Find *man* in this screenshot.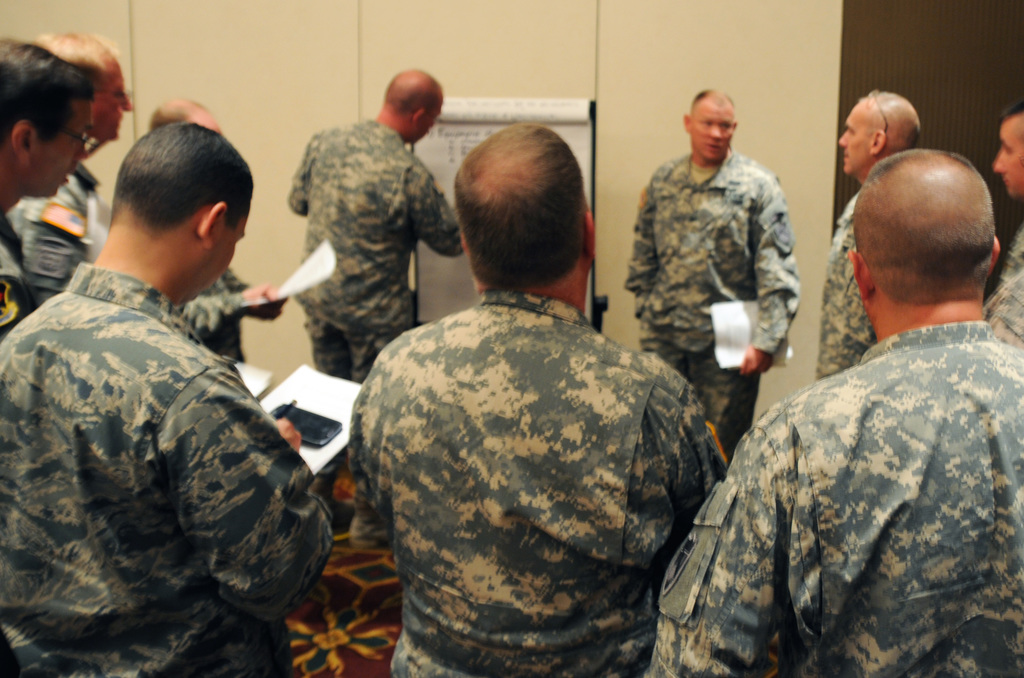
The bounding box for *man* is (0, 43, 92, 335).
